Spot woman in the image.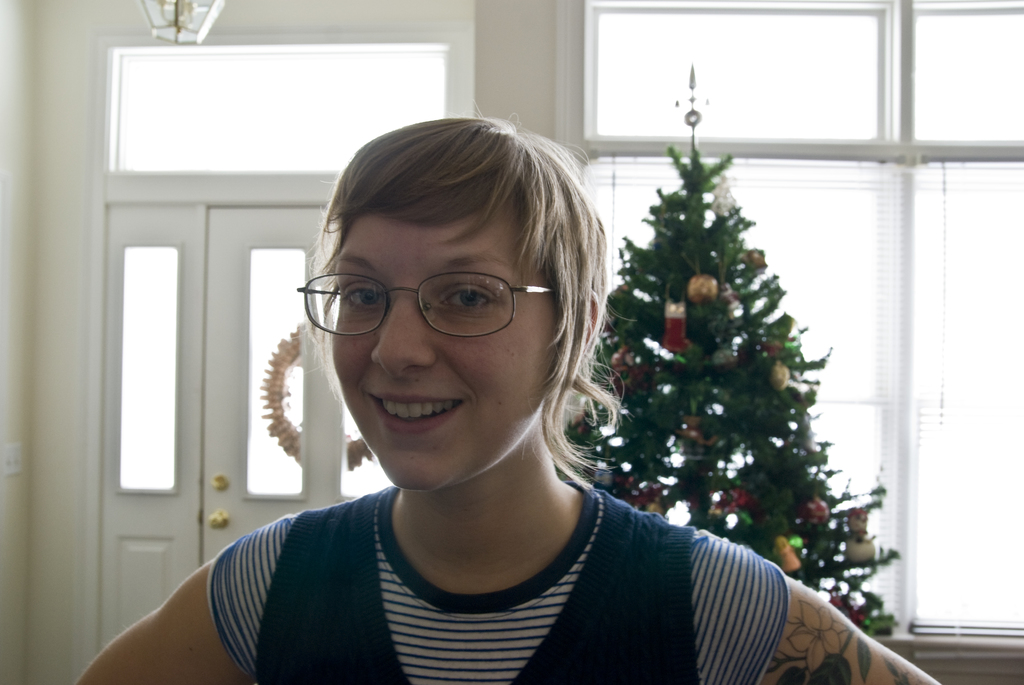
woman found at [79, 107, 948, 684].
